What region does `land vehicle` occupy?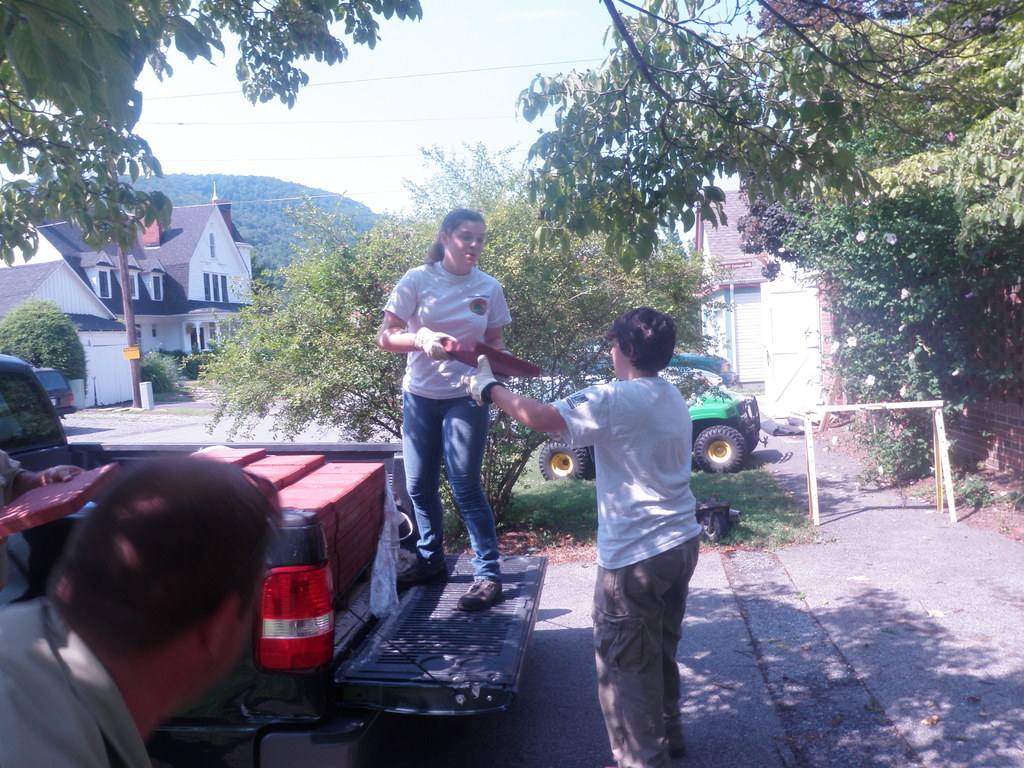
(x1=543, y1=365, x2=759, y2=471).
